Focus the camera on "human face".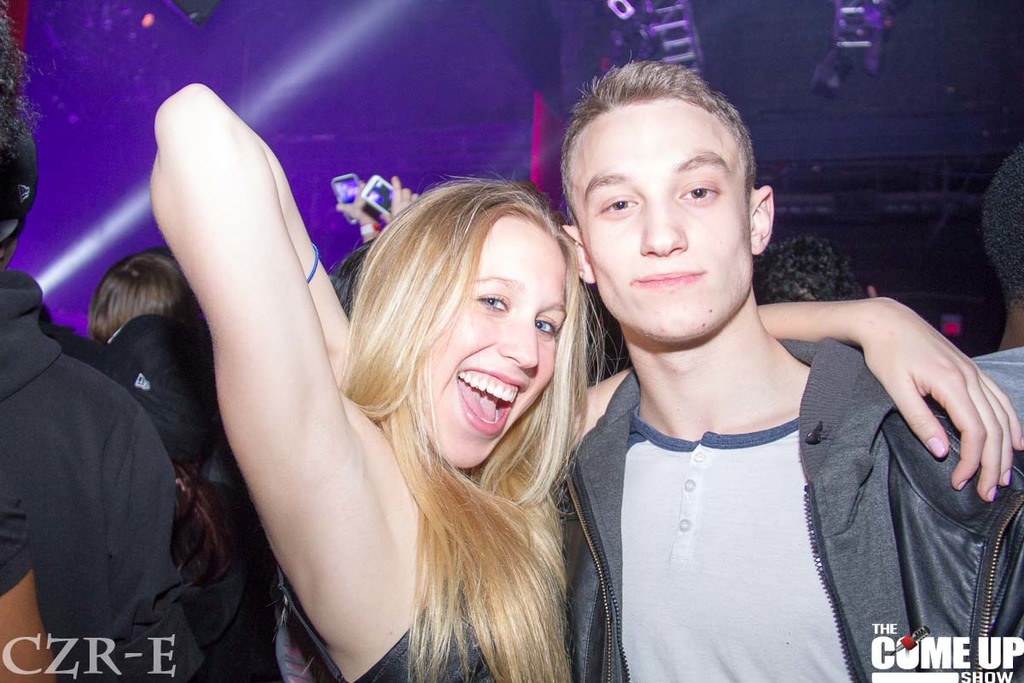
Focus region: x1=573 y1=111 x2=753 y2=337.
